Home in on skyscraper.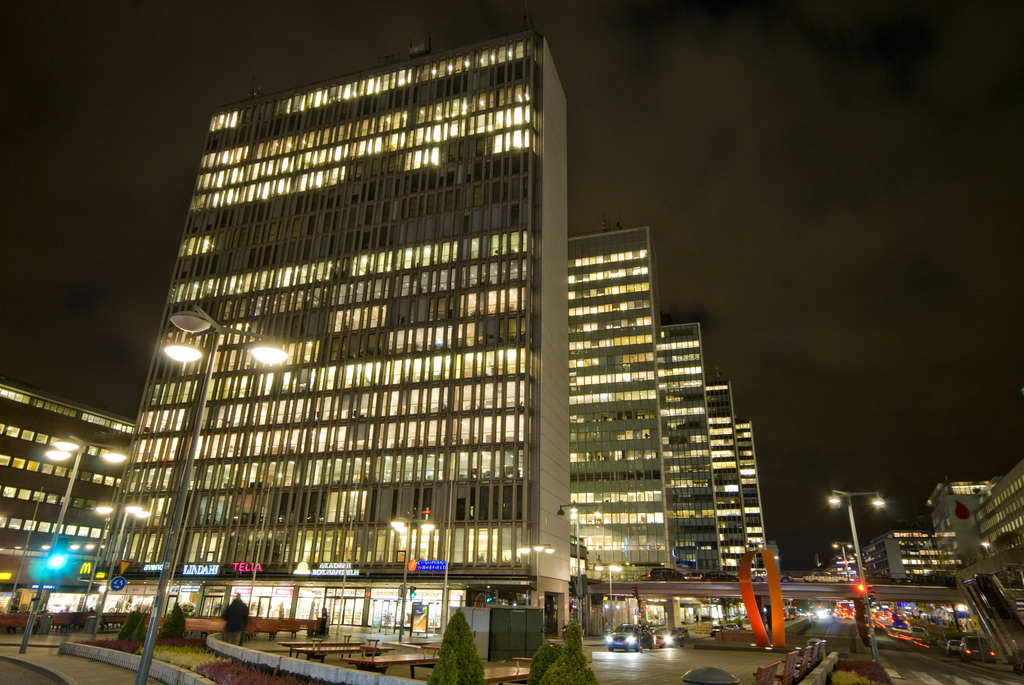
Homed in at (x1=664, y1=308, x2=721, y2=578).
